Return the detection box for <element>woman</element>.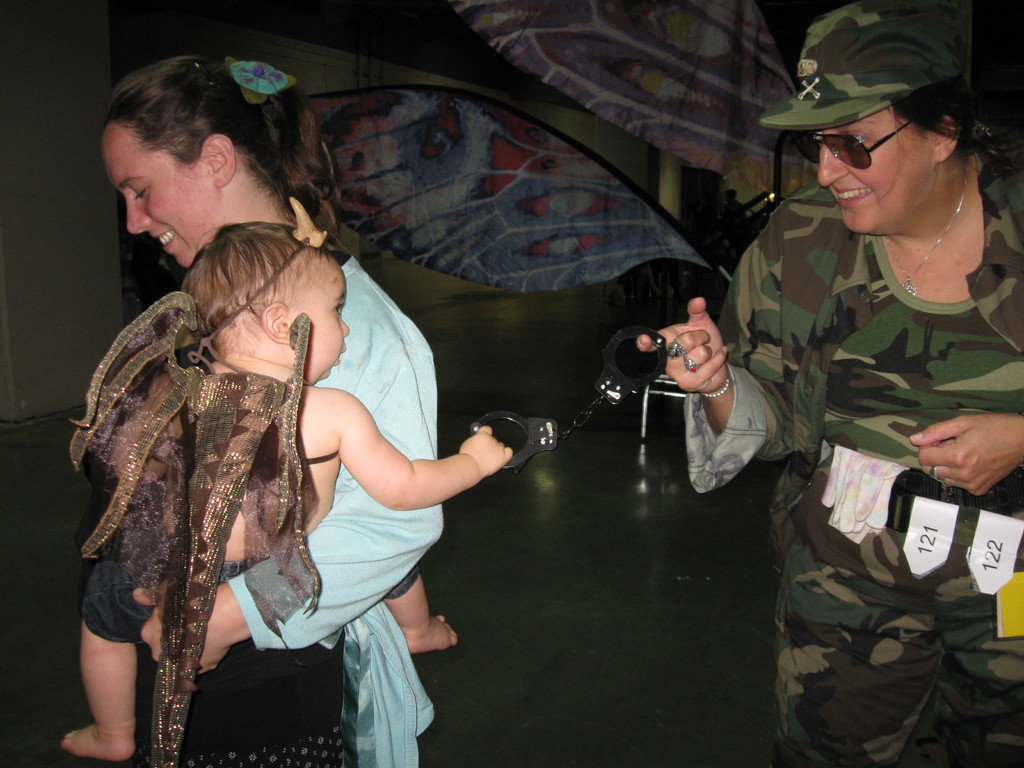
box=[634, 5, 1023, 767].
